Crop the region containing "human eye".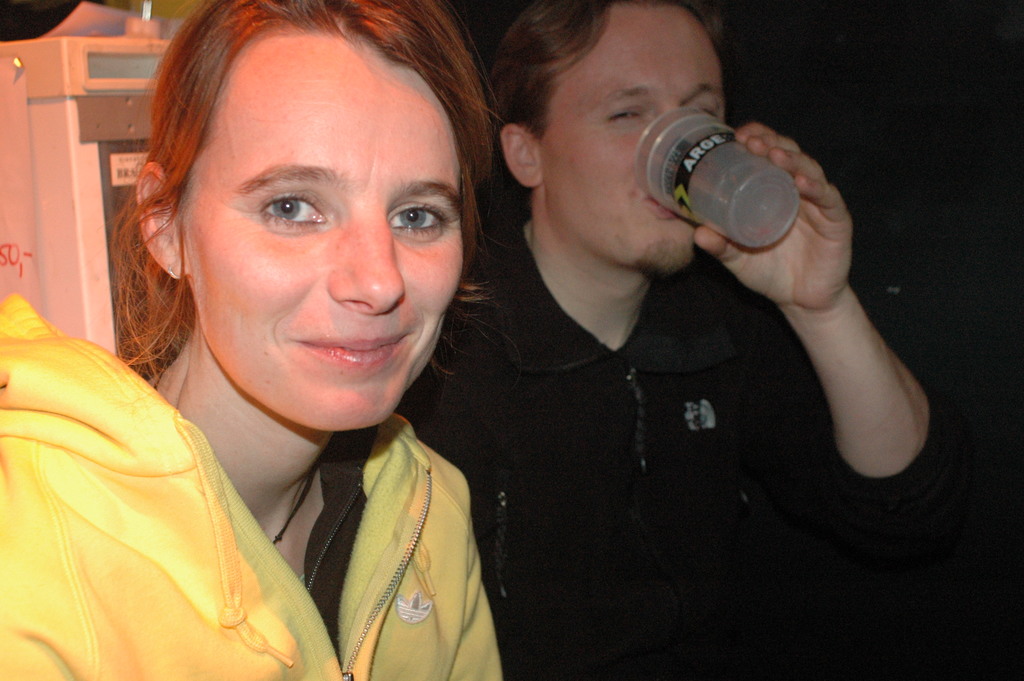
Crop region: box(257, 189, 330, 236).
